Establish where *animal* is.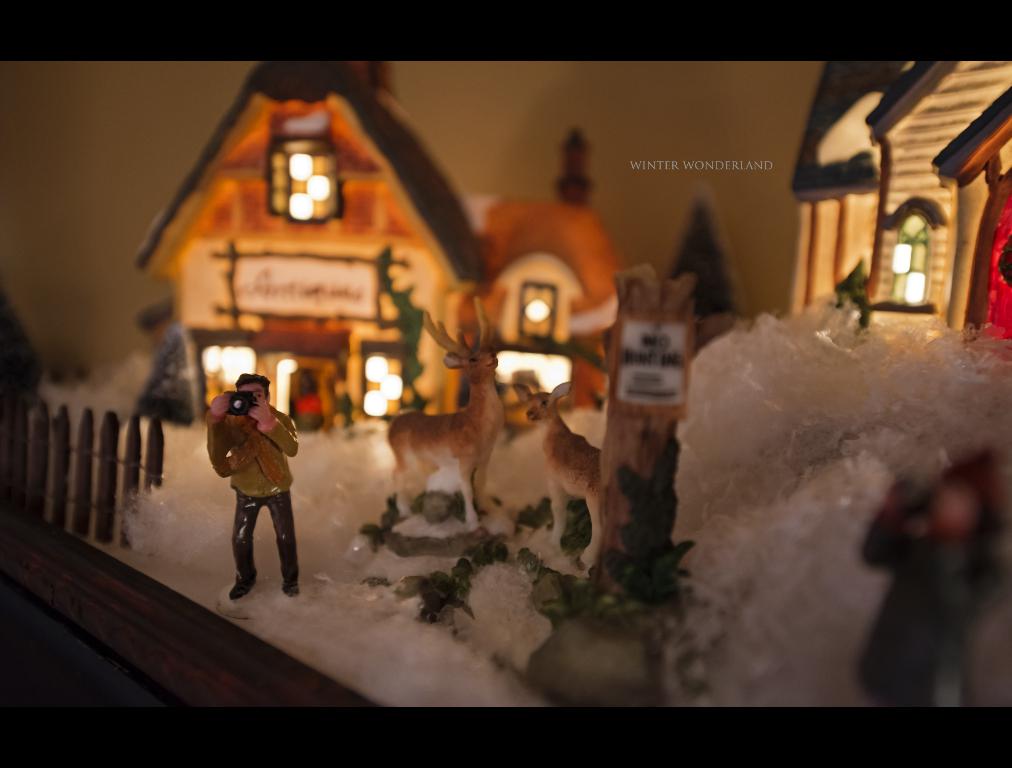
Established at {"x1": 512, "y1": 378, "x2": 602, "y2": 569}.
